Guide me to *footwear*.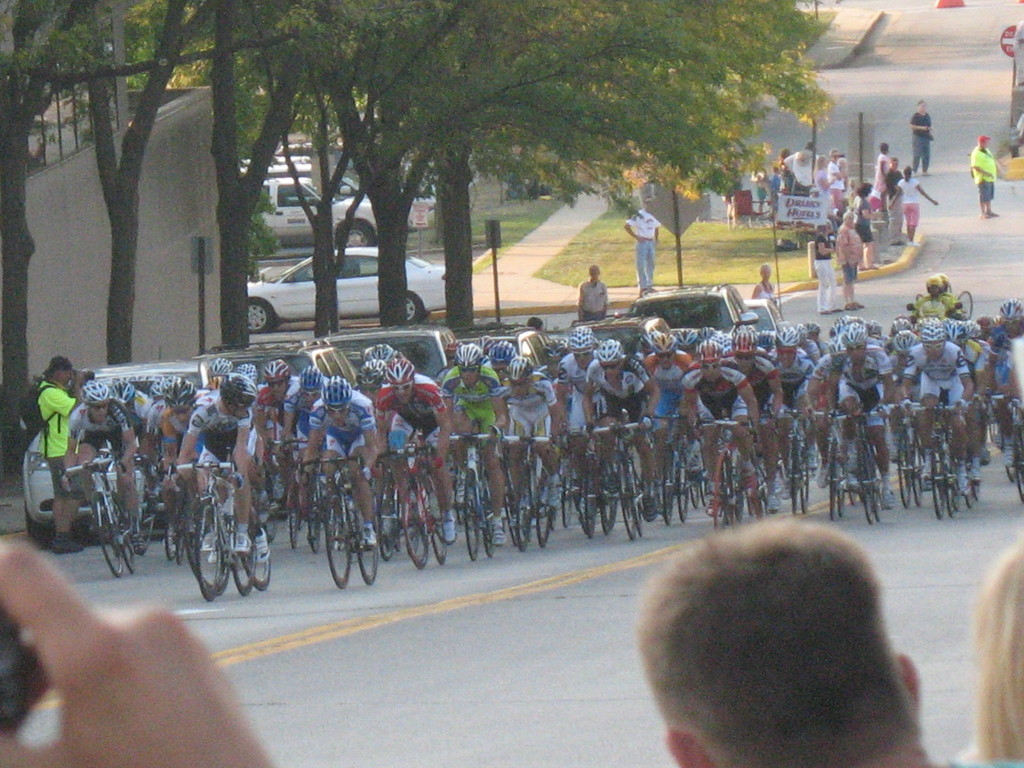
Guidance: pyautogui.locateOnScreen(813, 475, 831, 490).
